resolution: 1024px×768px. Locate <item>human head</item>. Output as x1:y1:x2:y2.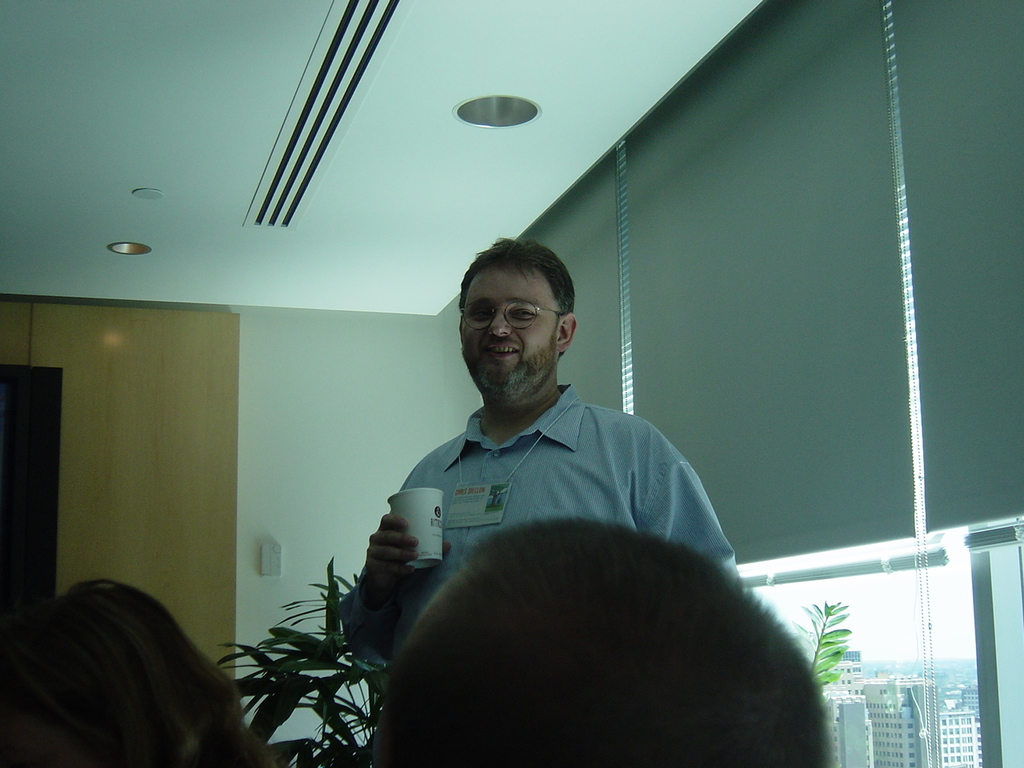
372:515:832:767.
